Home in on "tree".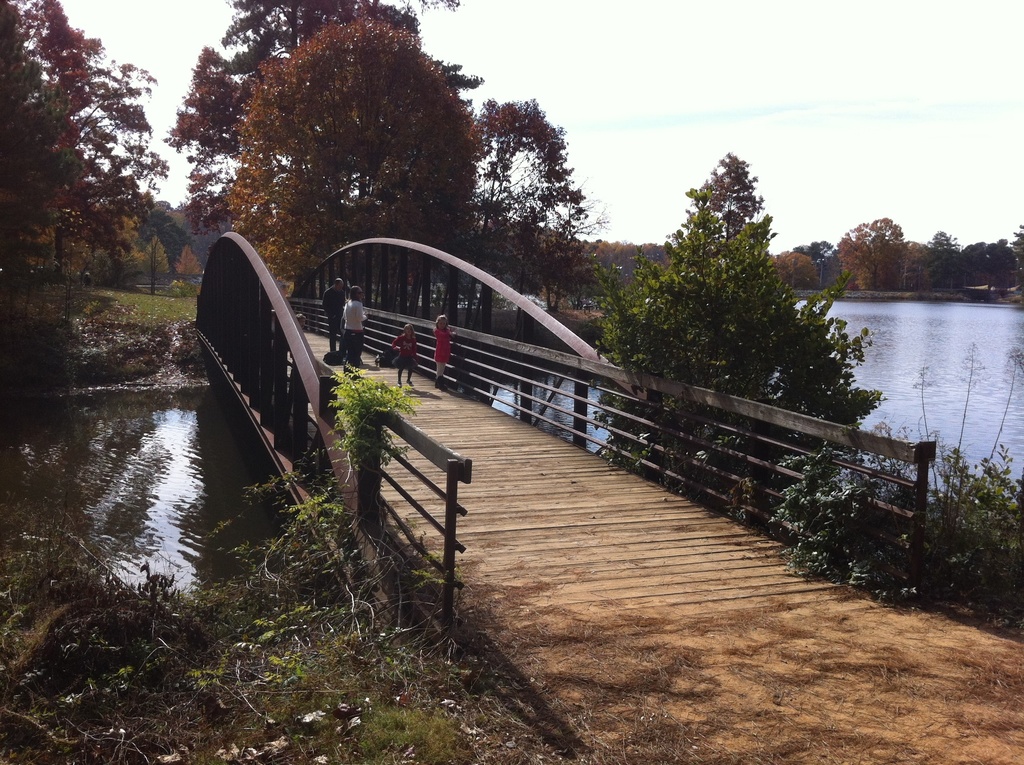
Homed in at 904,236,929,289.
